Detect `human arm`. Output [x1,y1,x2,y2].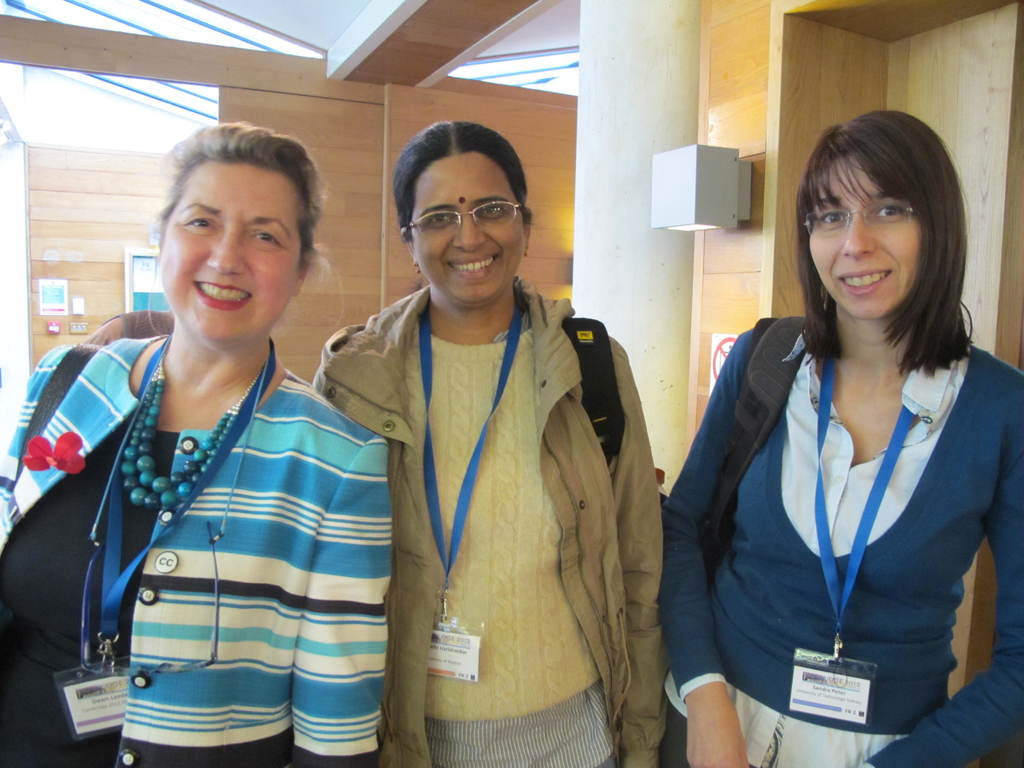
[861,366,1023,767].
